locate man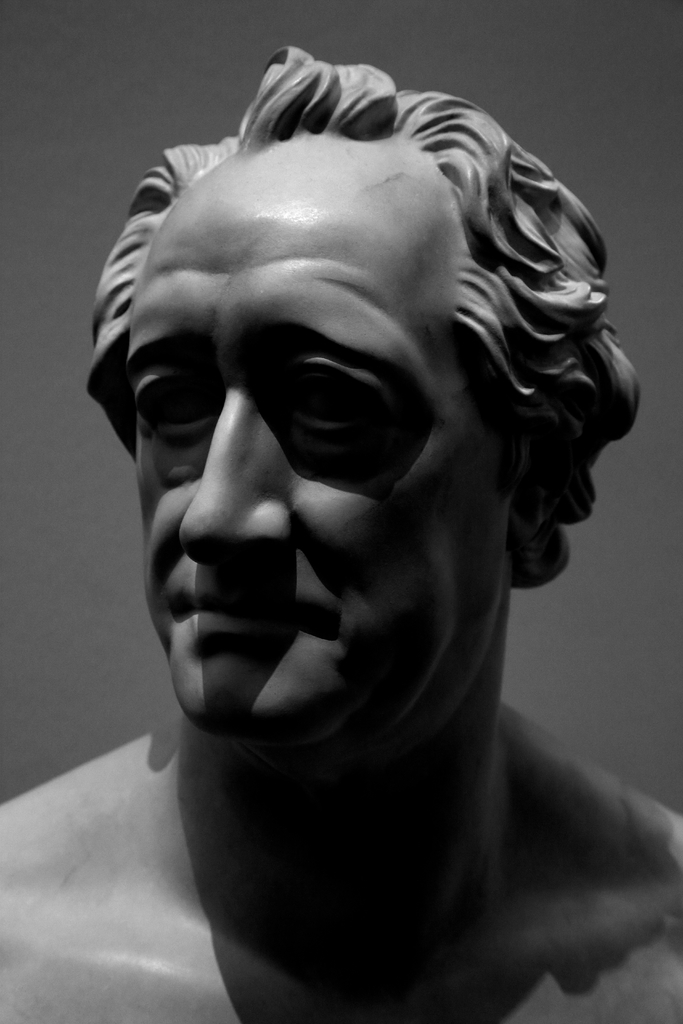
65 31 682 993
